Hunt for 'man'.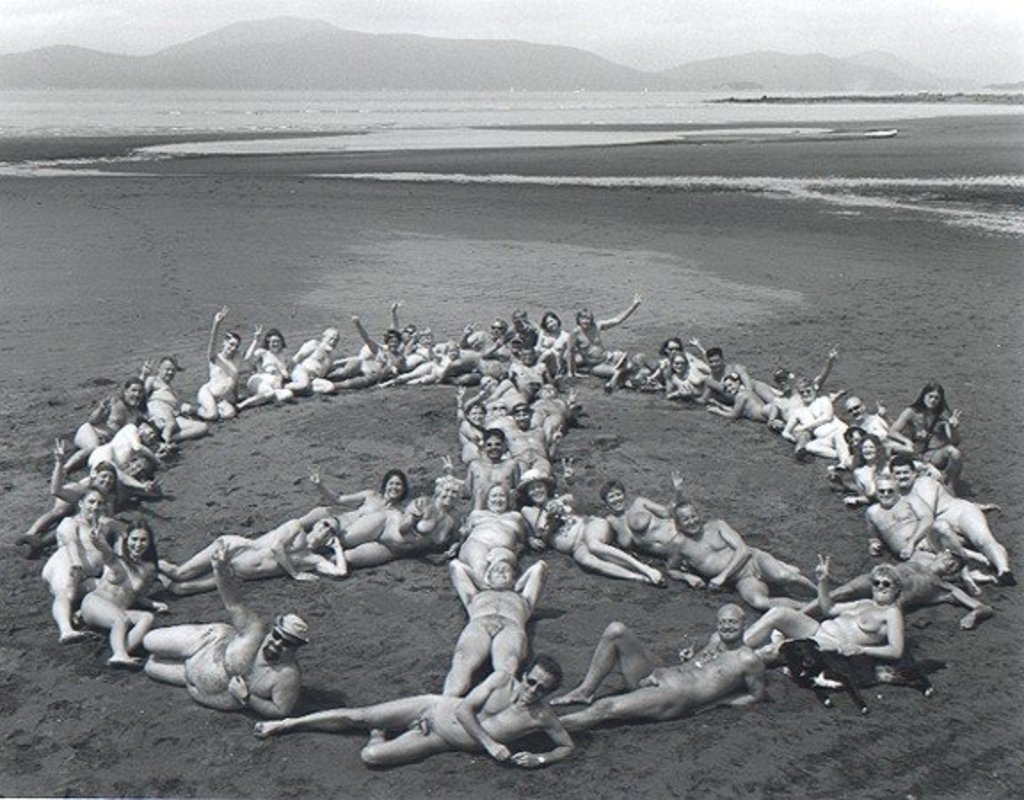
Hunted down at box=[452, 556, 560, 690].
